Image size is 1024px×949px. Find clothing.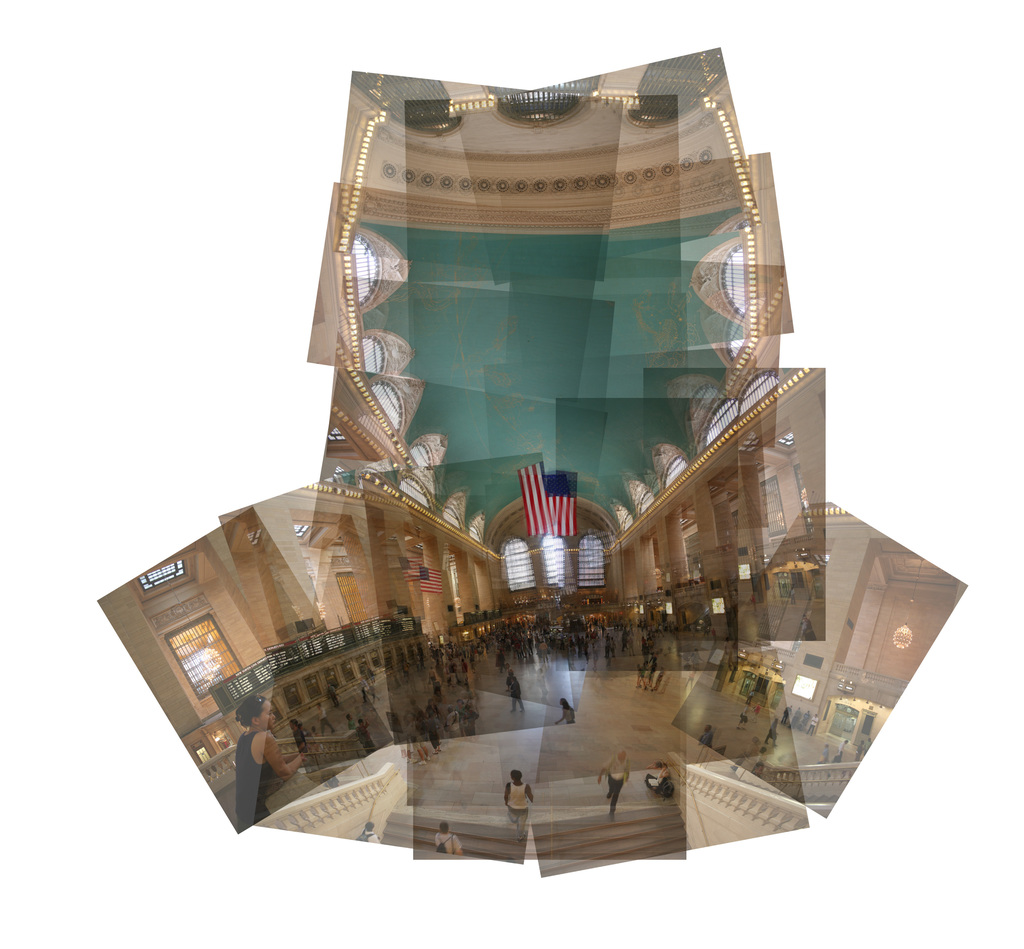
pyautogui.locateOnScreen(294, 728, 307, 754).
